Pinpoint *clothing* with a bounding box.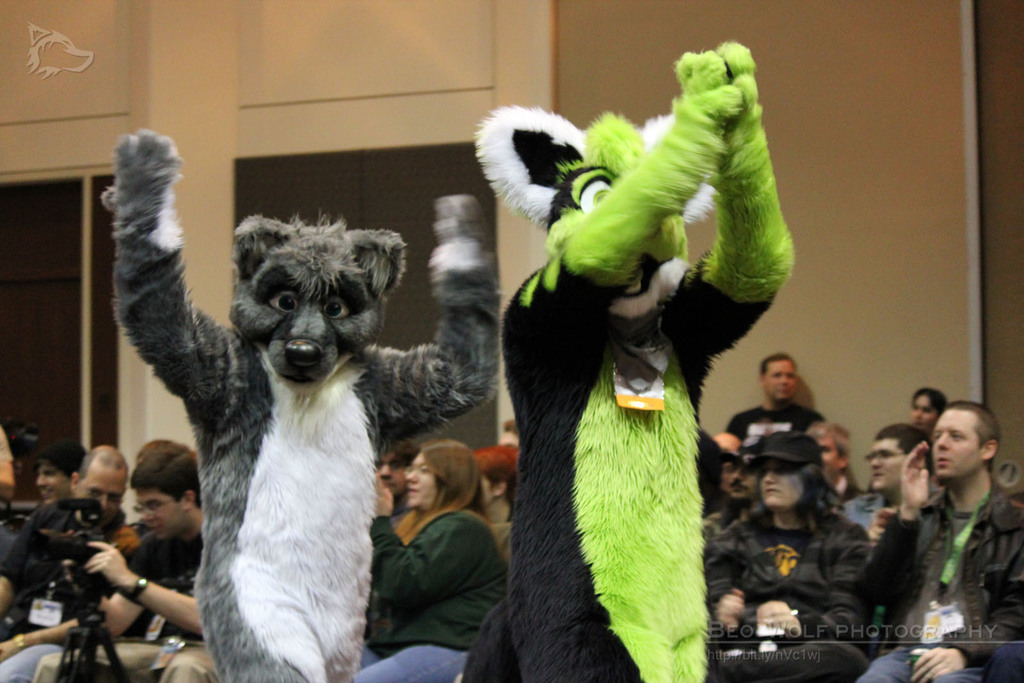
699/497/866/682.
